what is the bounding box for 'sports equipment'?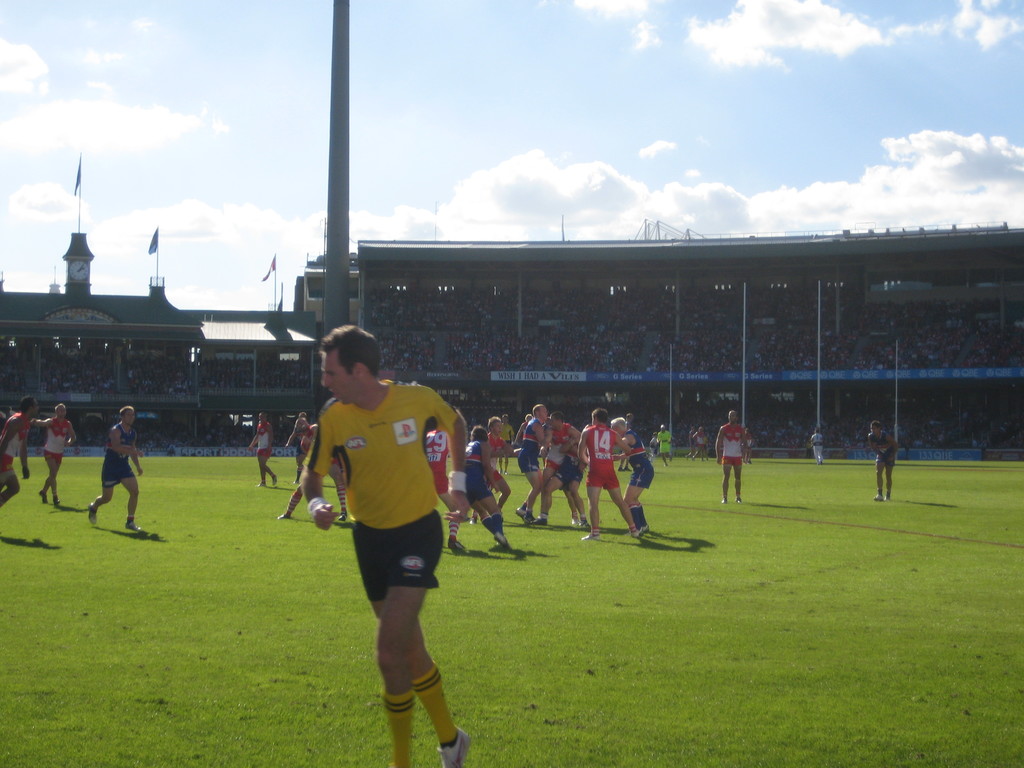
(436, 728, 473, 767).
